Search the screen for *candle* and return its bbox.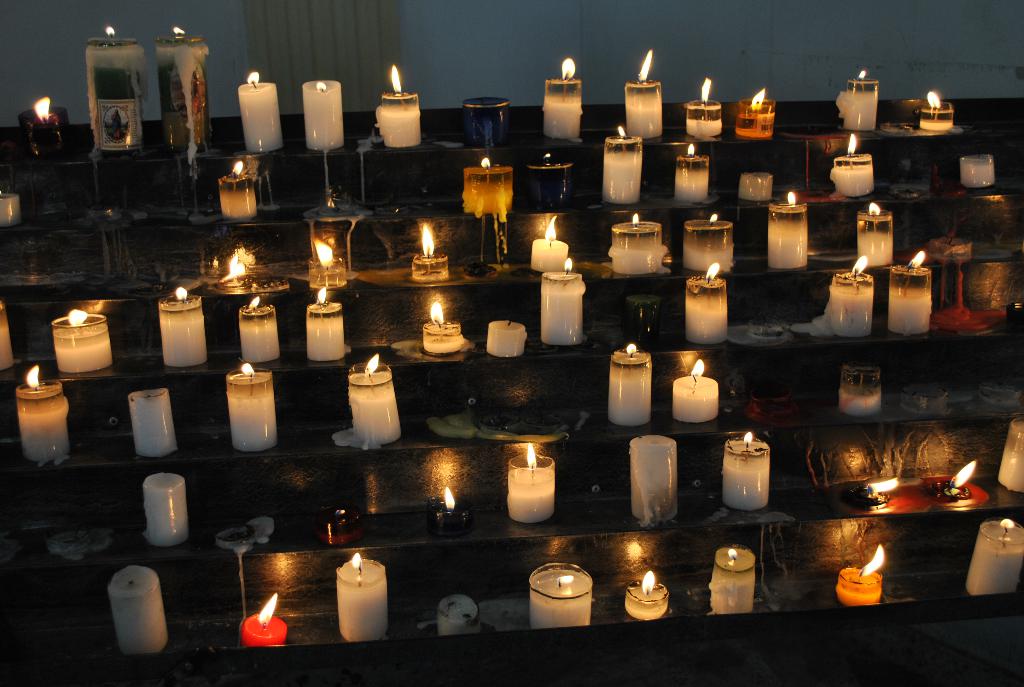
Found: (left=412, top=225, right=438, bottom=282).
